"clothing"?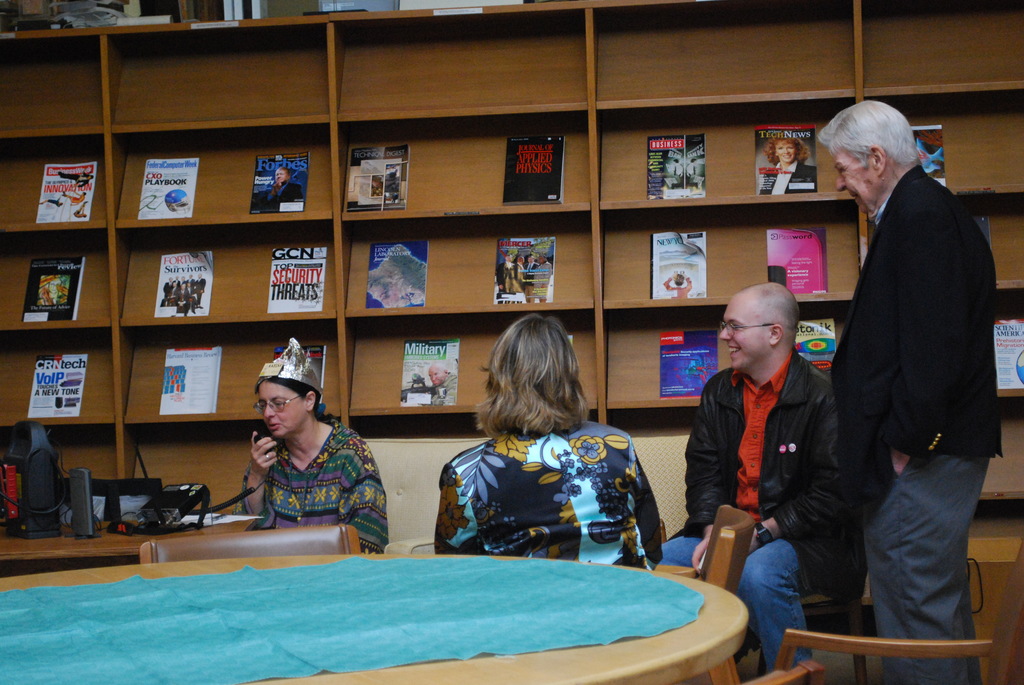
(262, 177, 304, 206)
